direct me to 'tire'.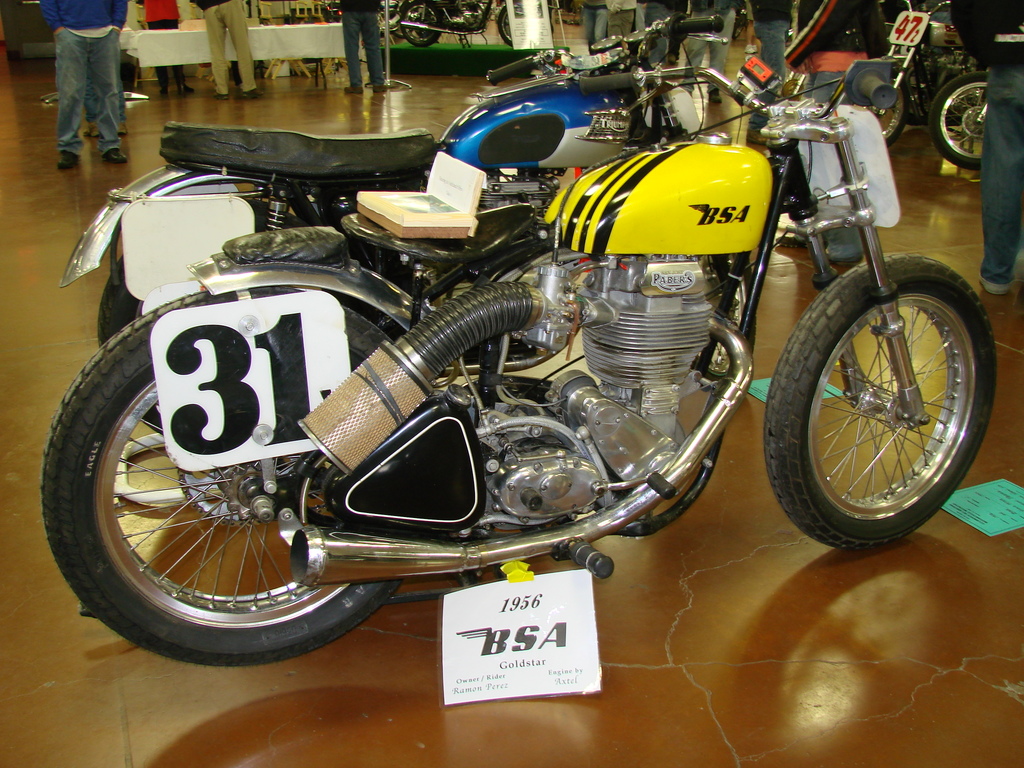
Direction: [929, 66, 996, 166].
